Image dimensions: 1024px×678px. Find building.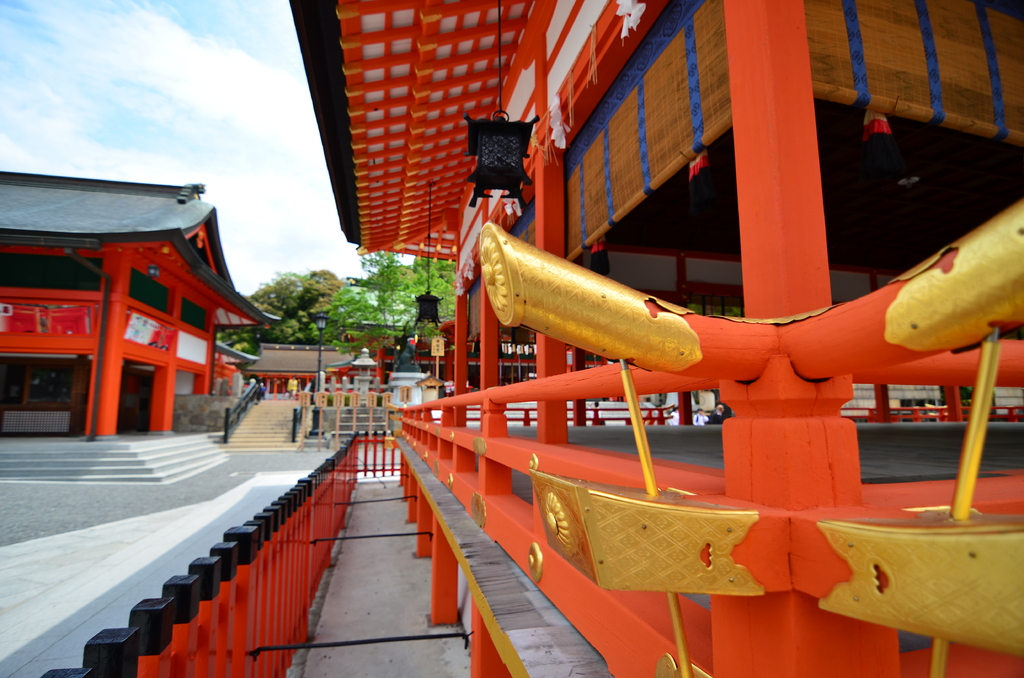
(241,339,387,449).
